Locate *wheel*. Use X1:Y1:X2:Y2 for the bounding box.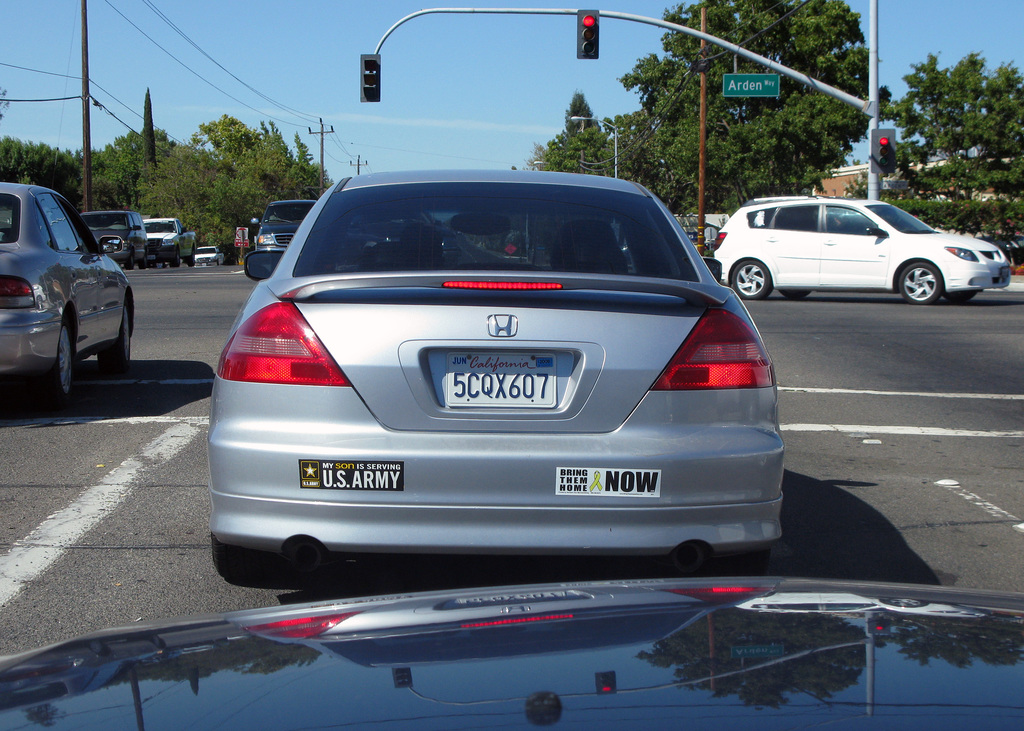
728:259:772:297.
